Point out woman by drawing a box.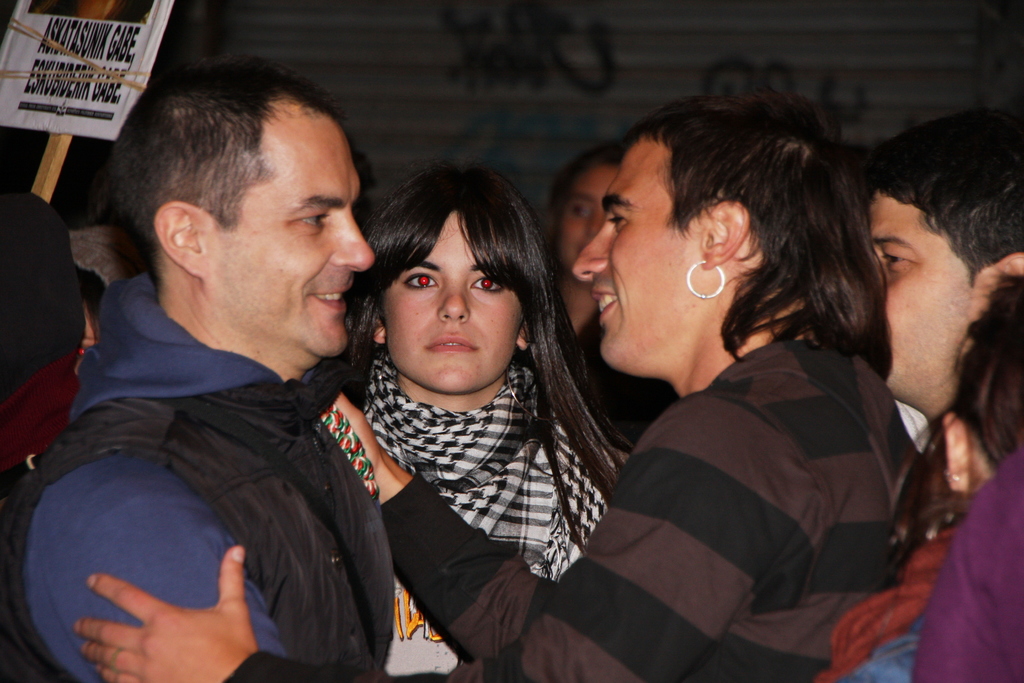
BBox(814, 276, 1023, 682).
